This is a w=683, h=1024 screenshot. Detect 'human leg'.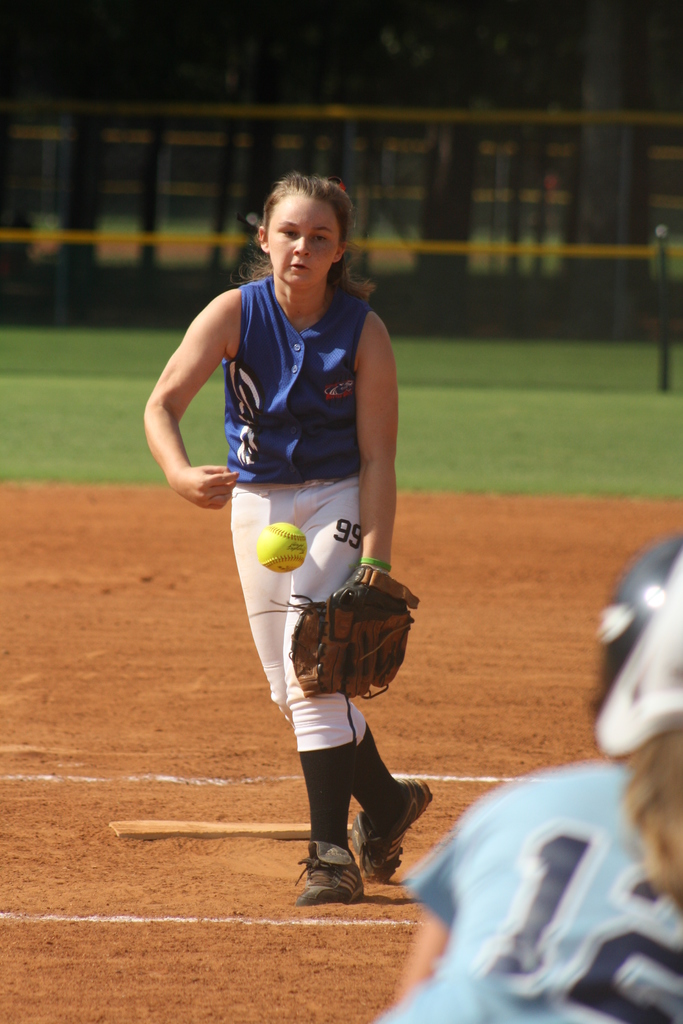
box=[284, 469, 366, 906].
